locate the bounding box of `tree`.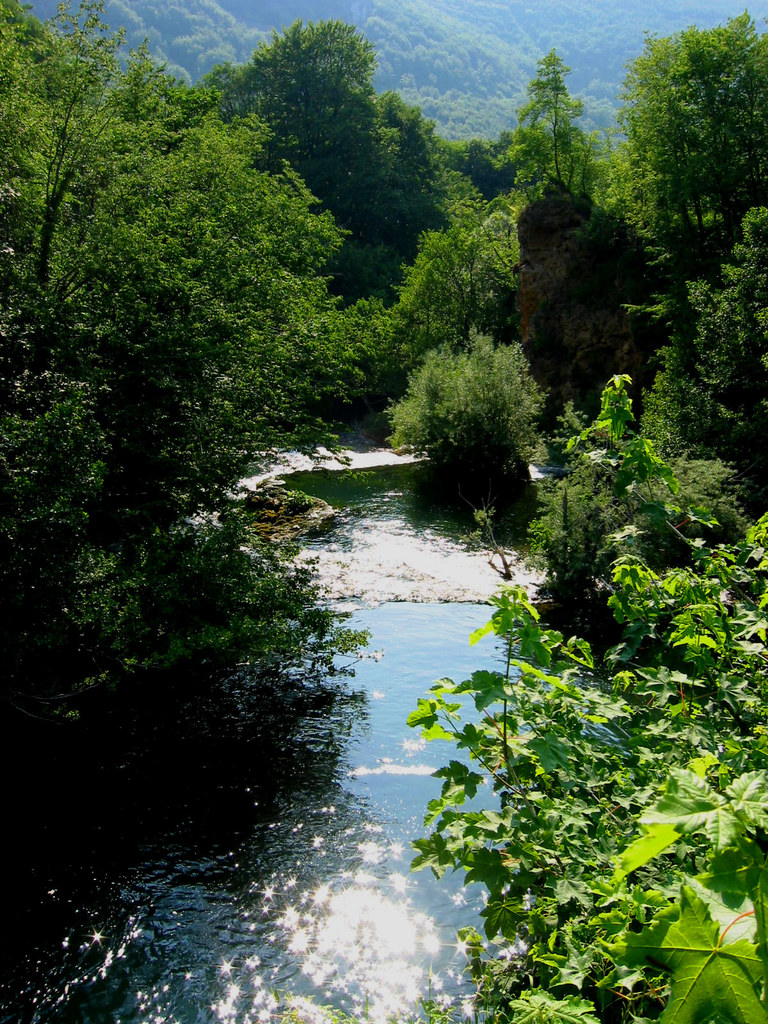
Bounding box: bbox(207, 13, 403, 217).
